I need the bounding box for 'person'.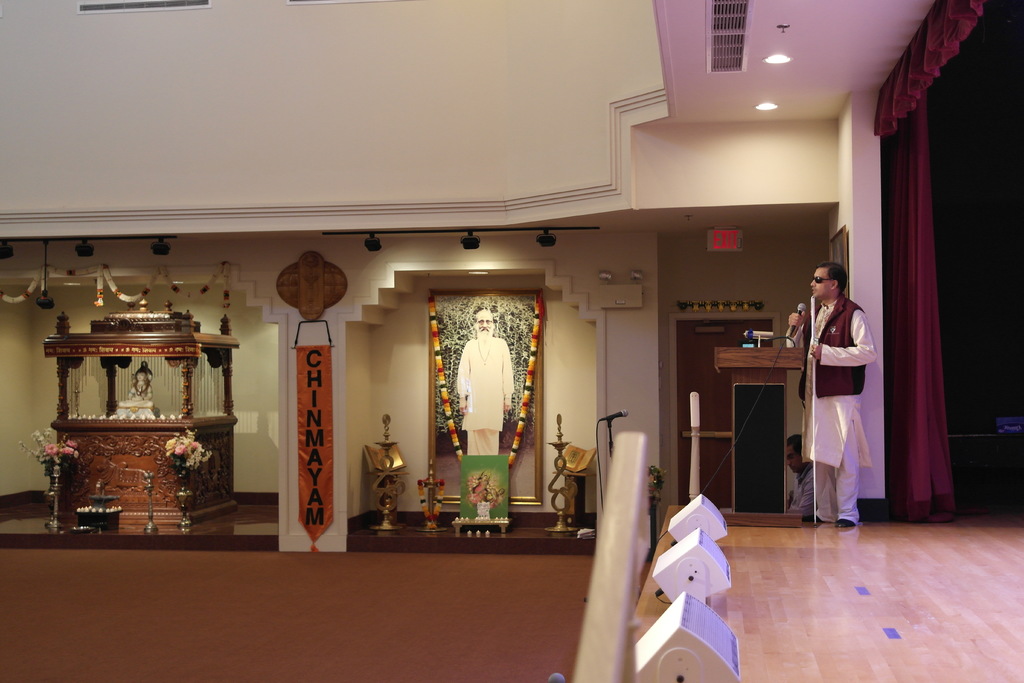
Here it is: 781 432 820 518.
